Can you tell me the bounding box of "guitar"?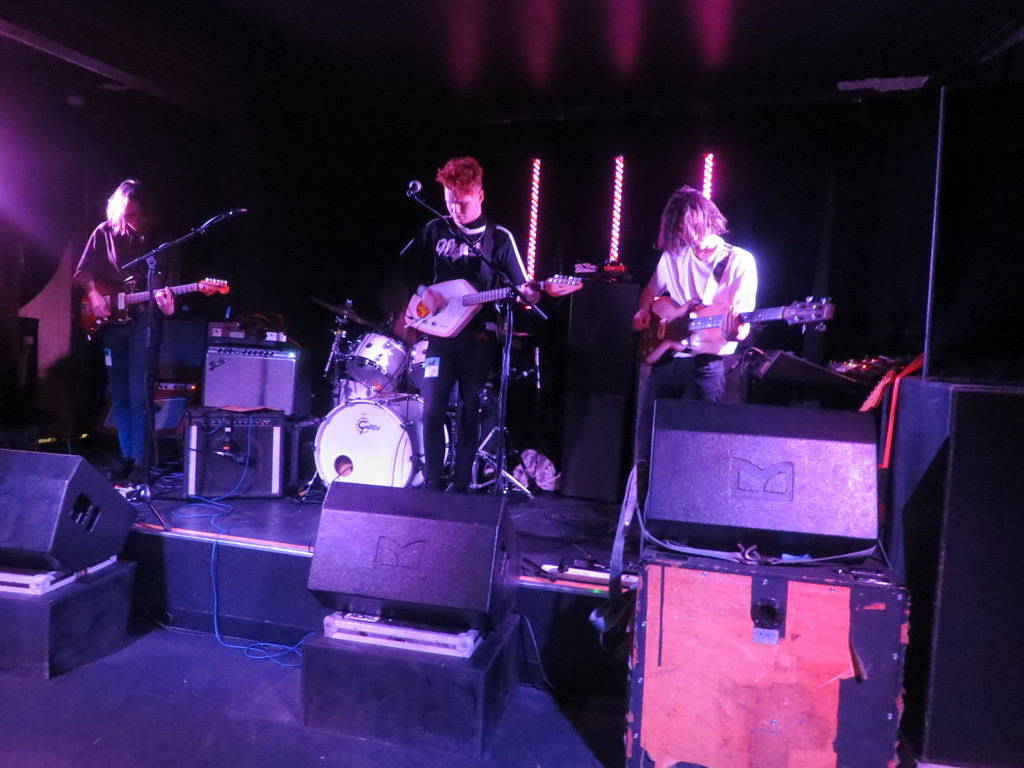
71, 277, 231, 338.
